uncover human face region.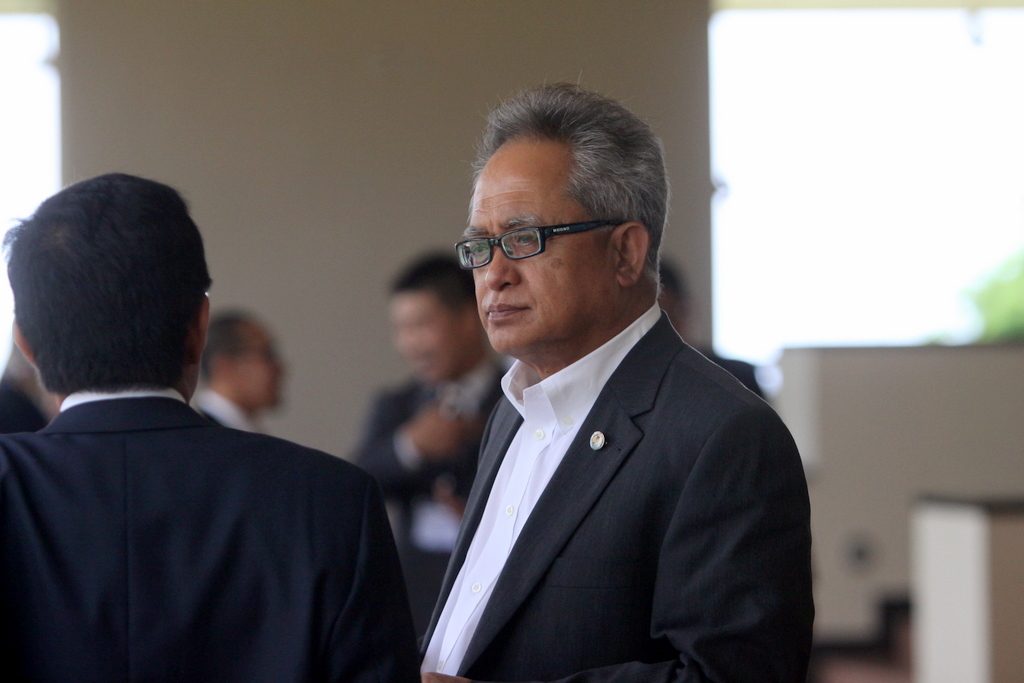
Uncovered: crop(398, 283, 469, 383).
